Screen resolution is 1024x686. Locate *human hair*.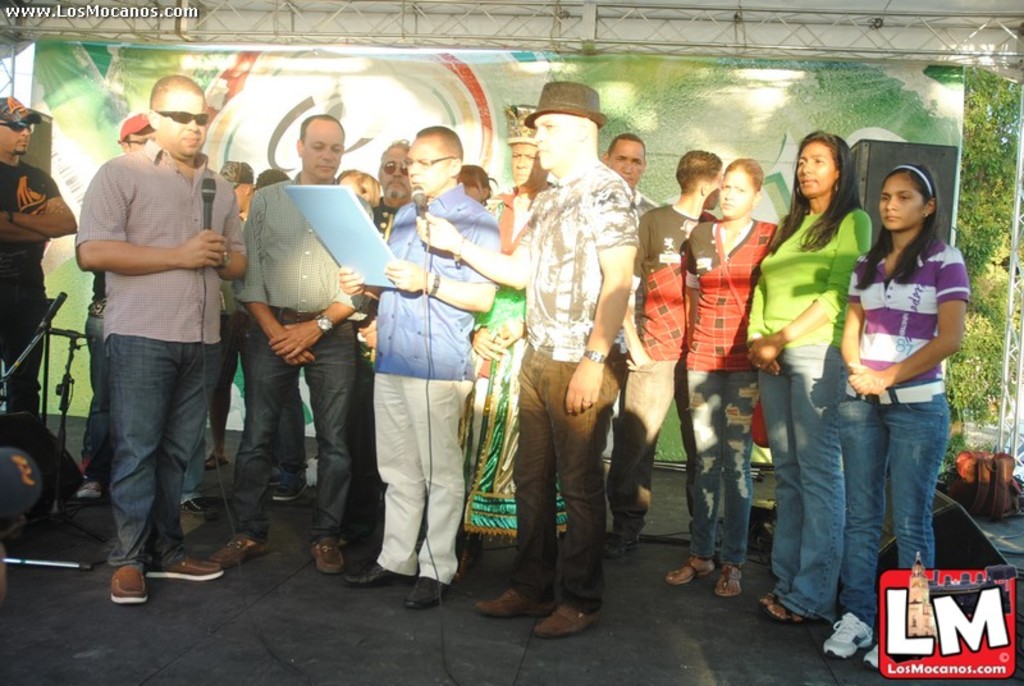
{"left": 603, "top": 129, "right": 643, "bottom": 160}.
